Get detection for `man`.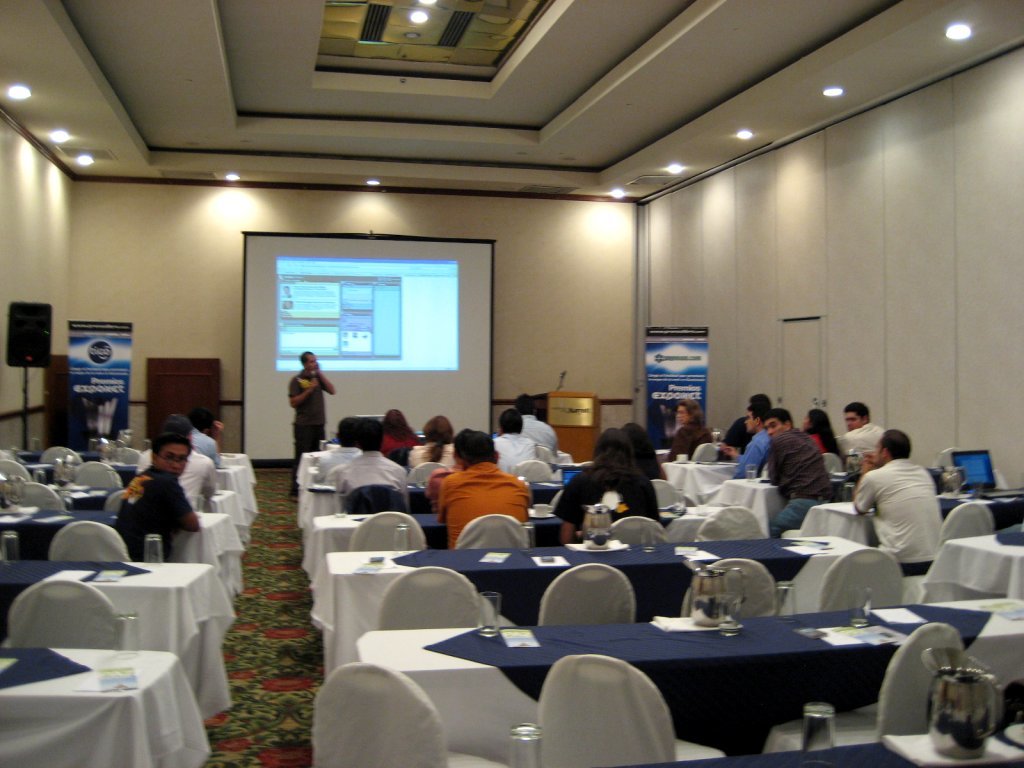
Detection: (left=423, top=437, right=470, bottom=494).
